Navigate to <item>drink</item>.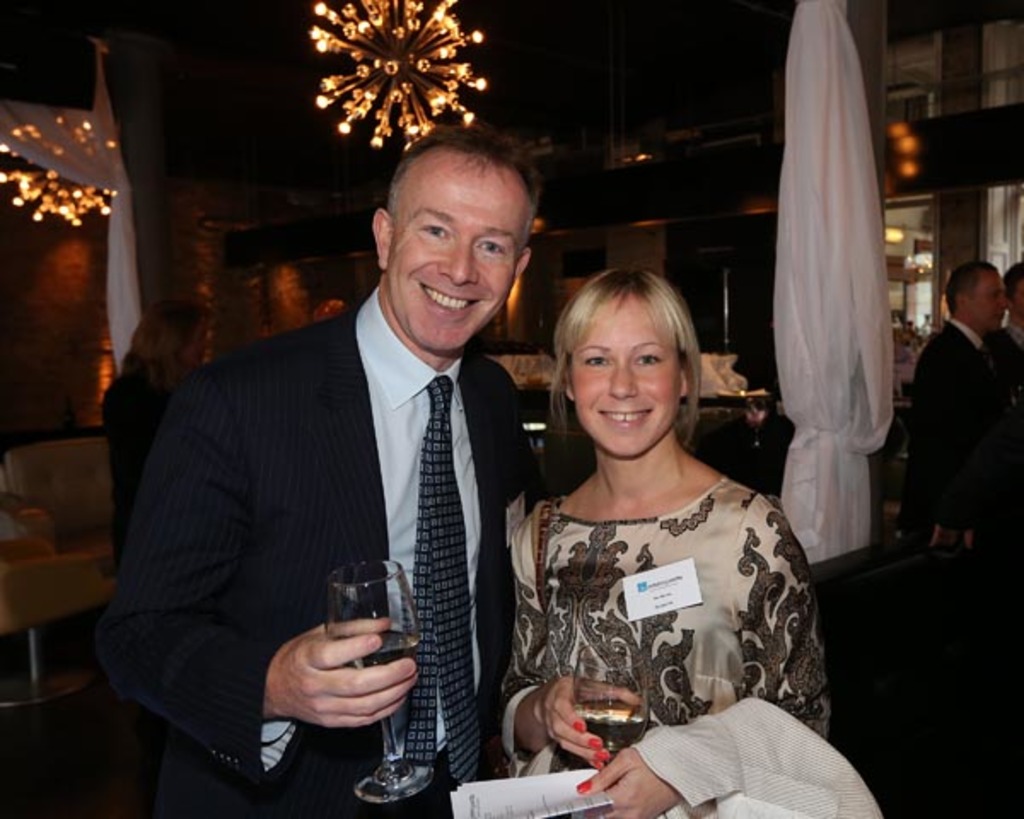
Navigation target: (left=341, top=628, right=427, bottom=665).
